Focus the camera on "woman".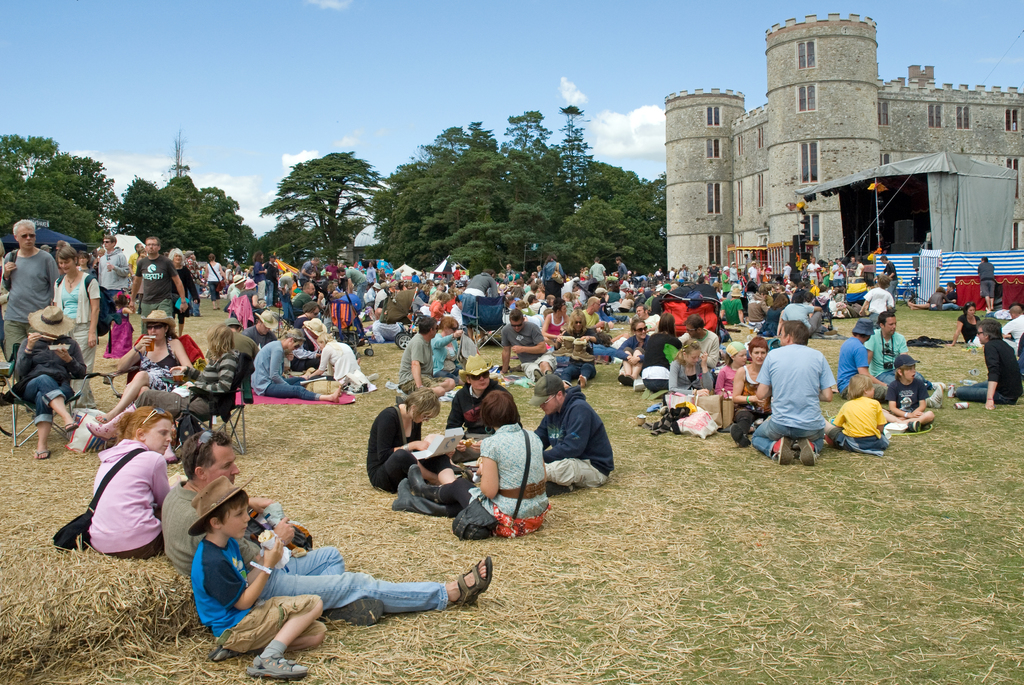
Focus region: <box>250,248,269,304</box>.
